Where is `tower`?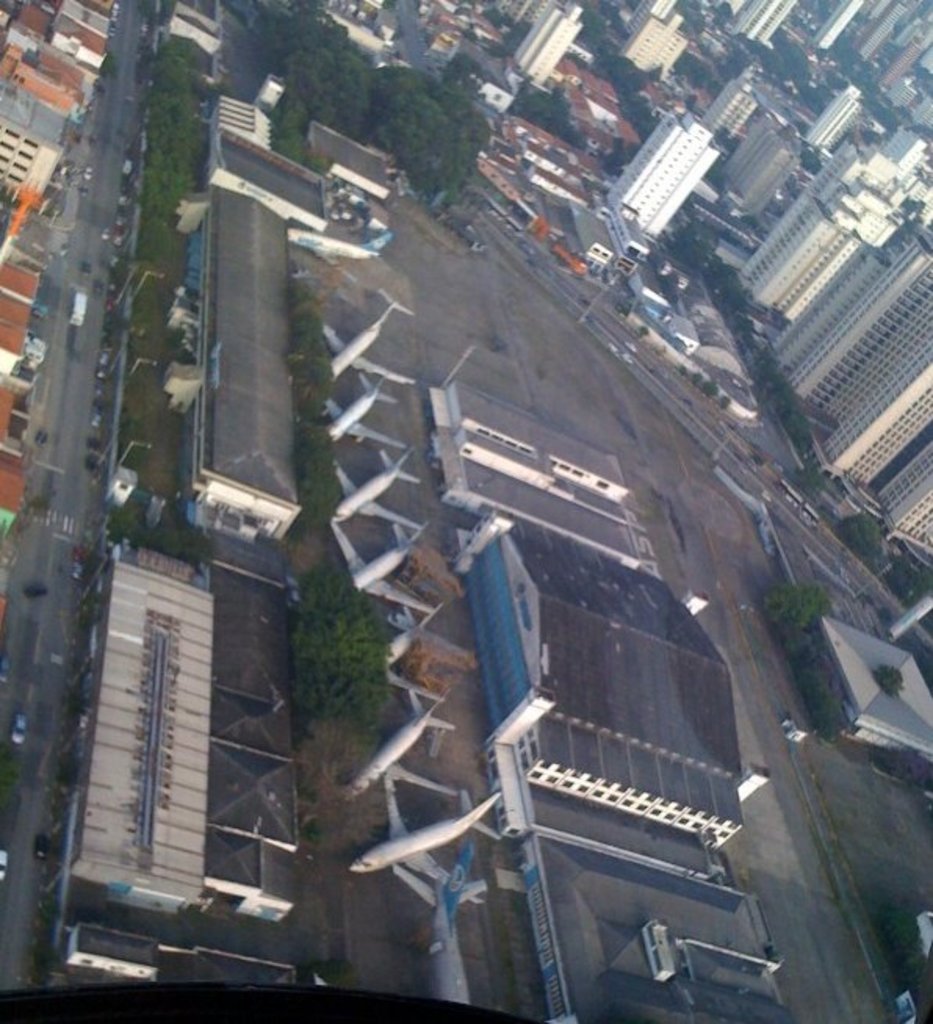
left=733, top=0, right=794, bottom=33.
